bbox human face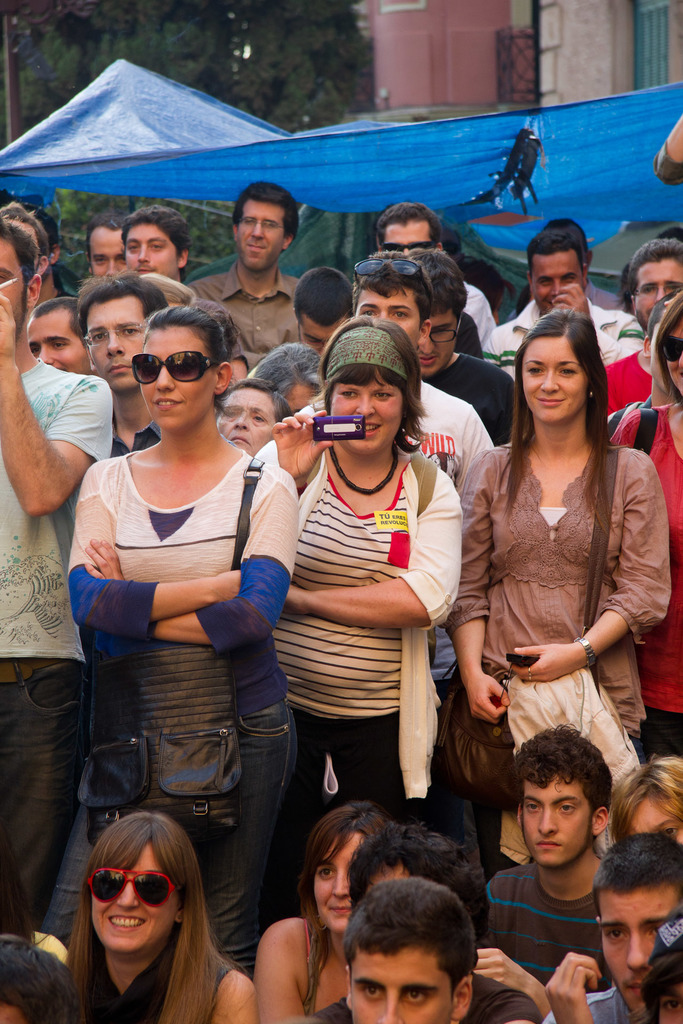
BBox(599, 877, 674, 1023)
